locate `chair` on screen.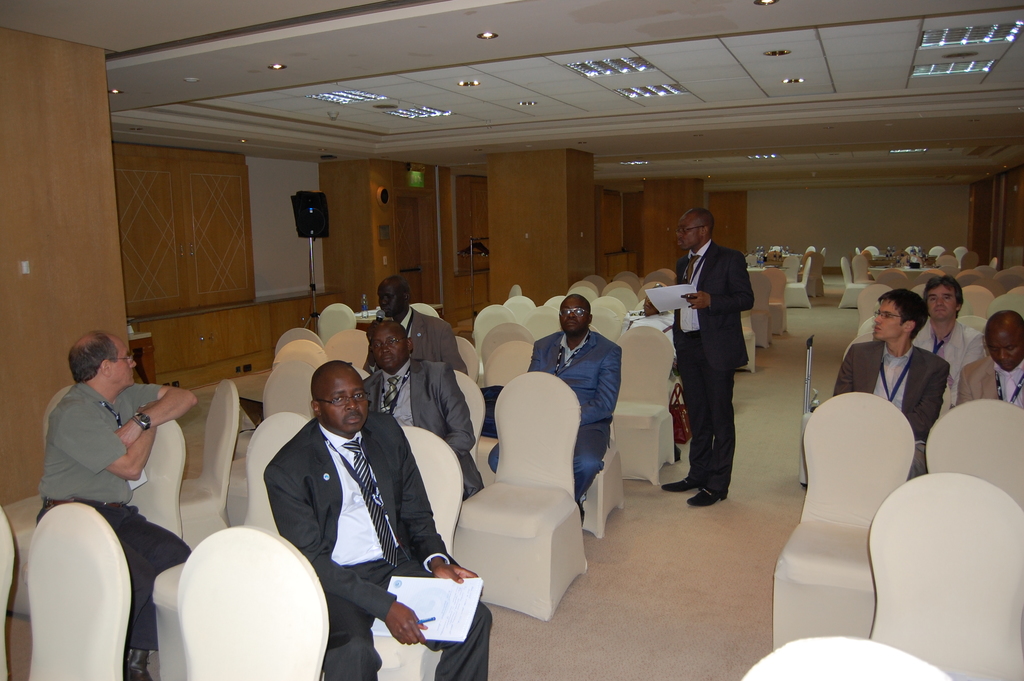
On screen at select_region(485, 334, 540, 484).
